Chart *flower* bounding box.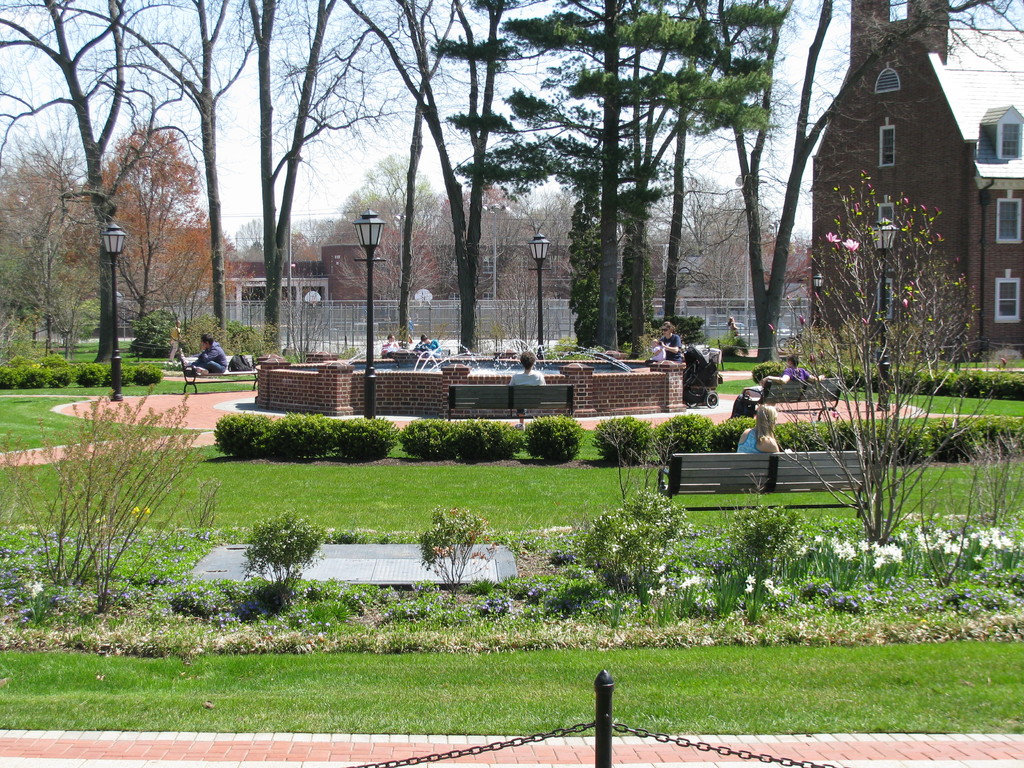
Charted: (x1=744, y1=575, x2=756, y2=584).
